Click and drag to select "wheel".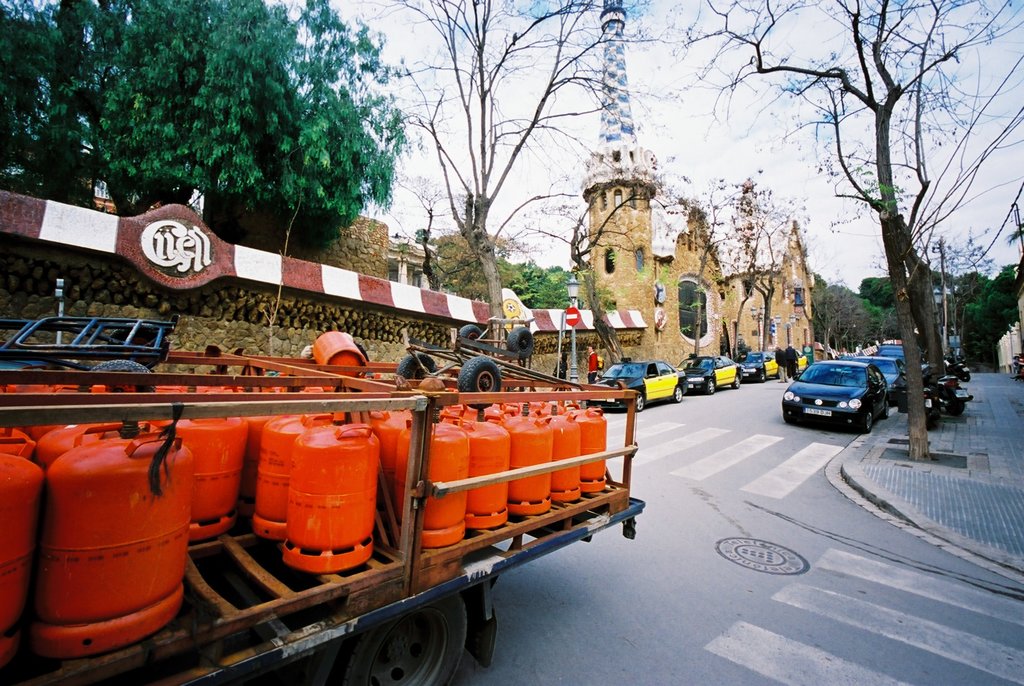
Selection: x1=785, y1=412, x2=797, y2=423.
